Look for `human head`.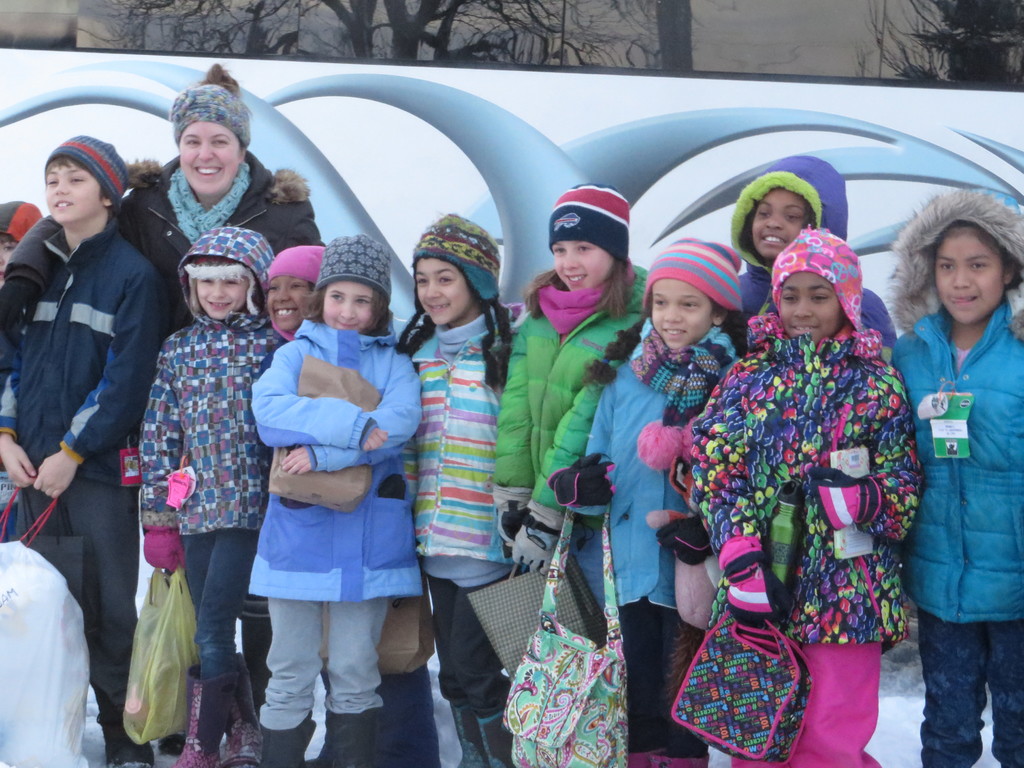
Found: (44,134,124,221).
